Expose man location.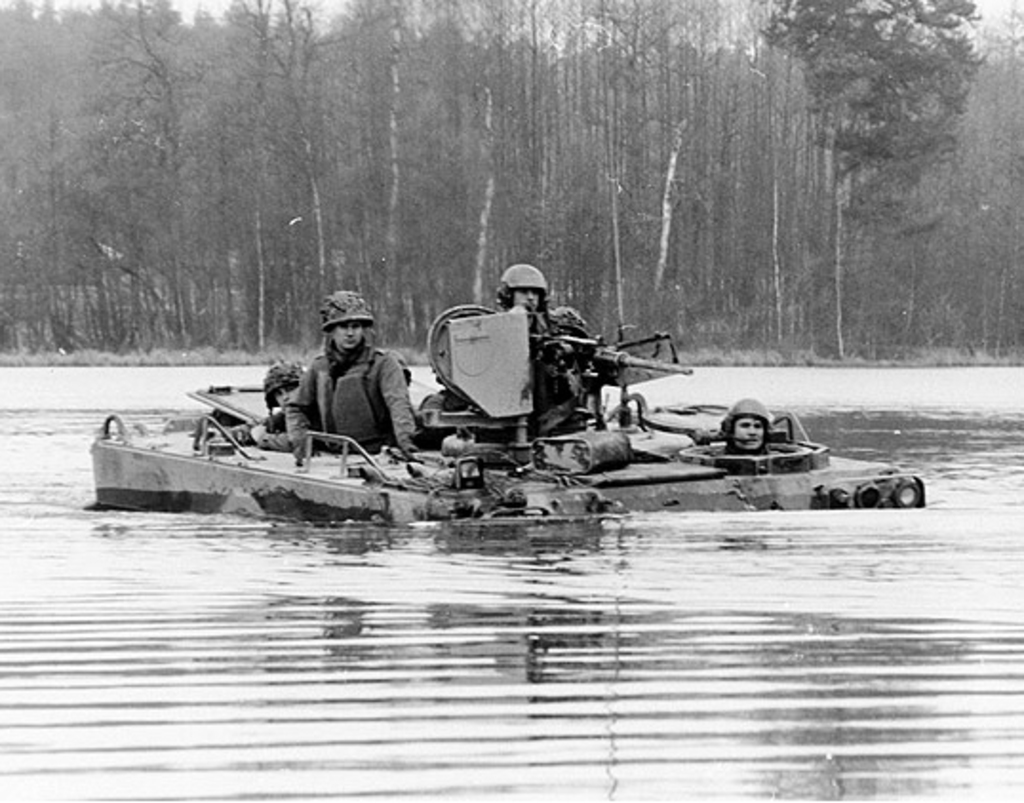
Exposed at x1=723 y1=394 x2=801 y2=451.
